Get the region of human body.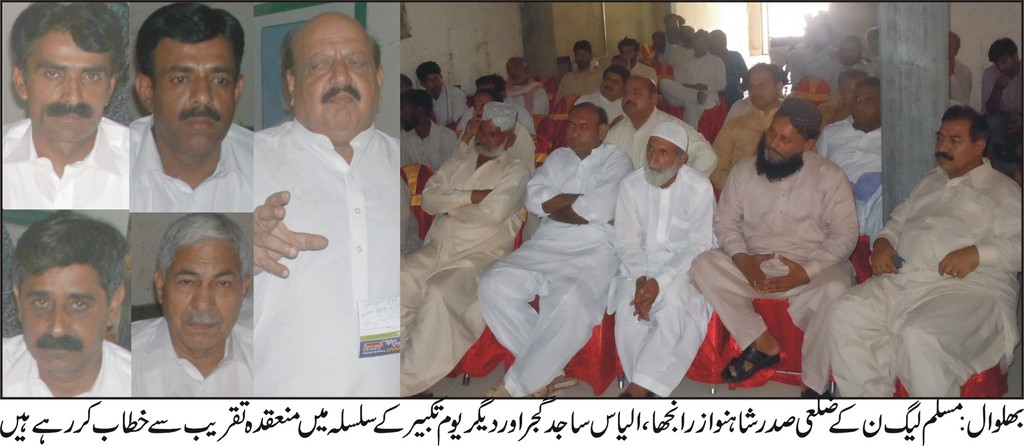
[0,333,131,399].
